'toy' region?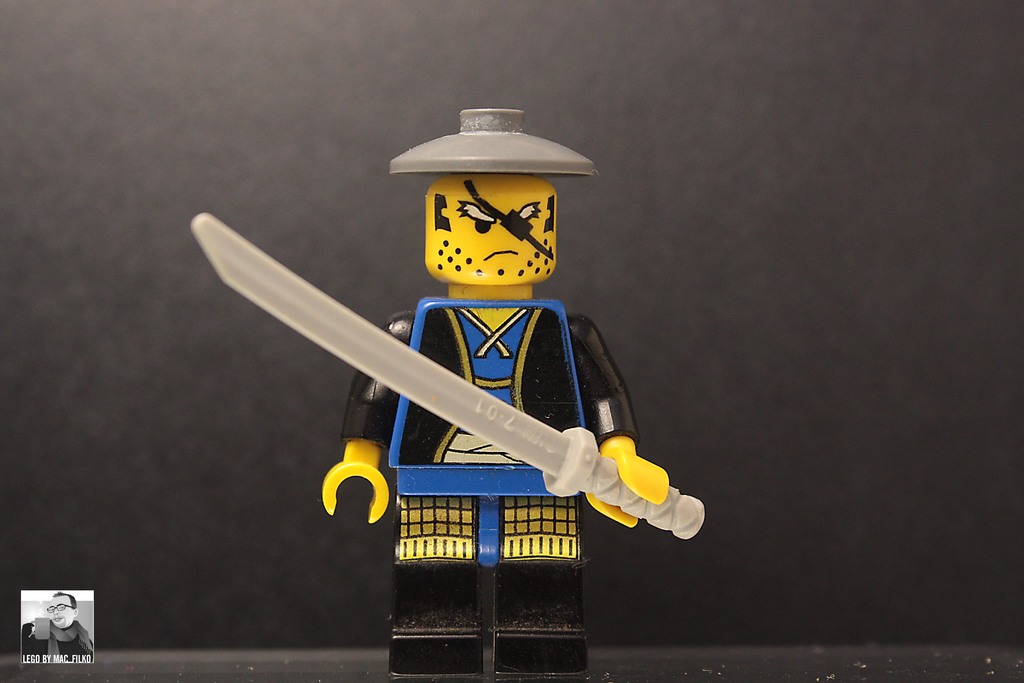
239 137 704 619
